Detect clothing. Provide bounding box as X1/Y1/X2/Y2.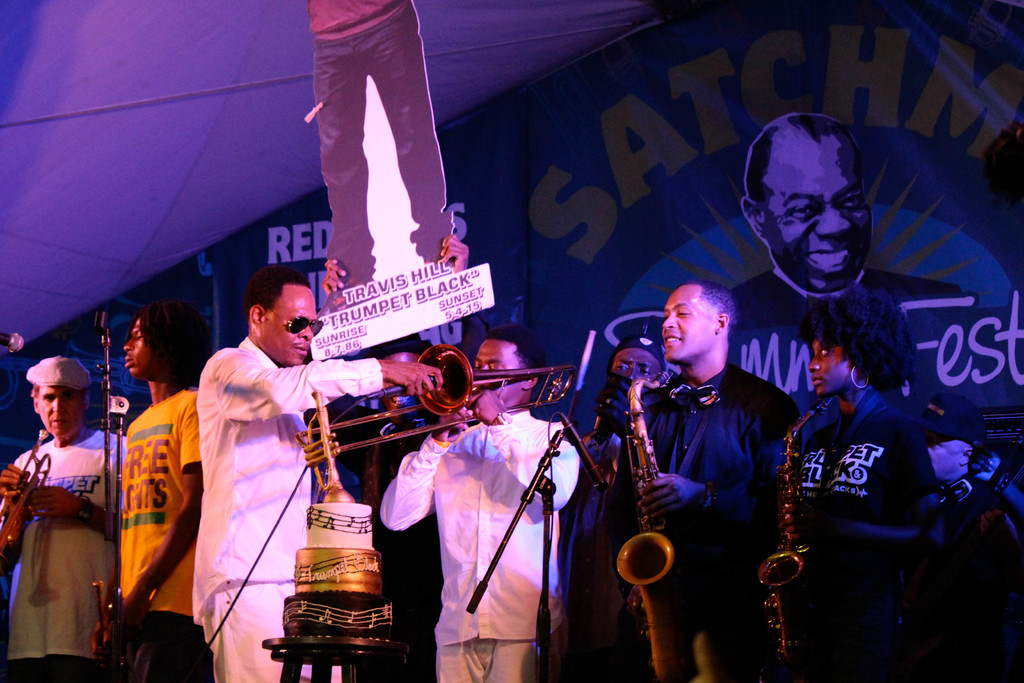
120/379/193/682.
